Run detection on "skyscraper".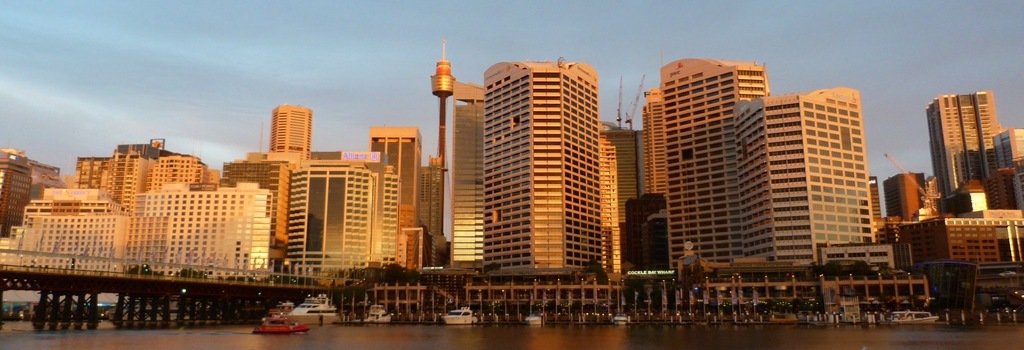
Result: 273/108/312/158.
